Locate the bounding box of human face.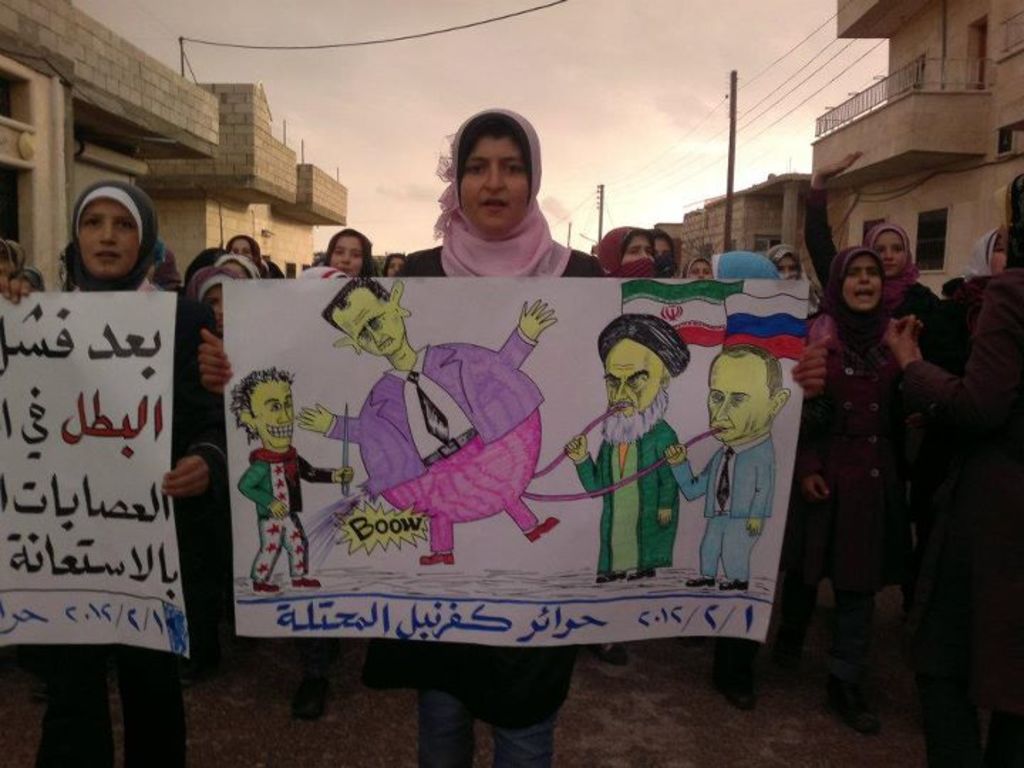
Bounding box: box(707, 353, 771, 442).
